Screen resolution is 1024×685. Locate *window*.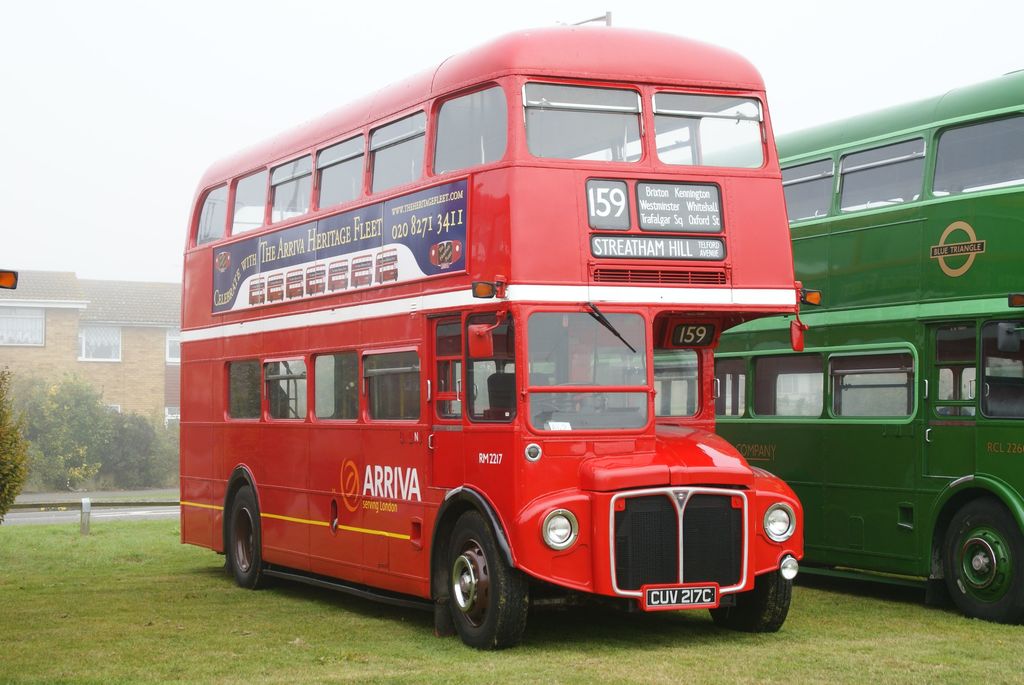
bbox=(431, 316, 461, 421).
